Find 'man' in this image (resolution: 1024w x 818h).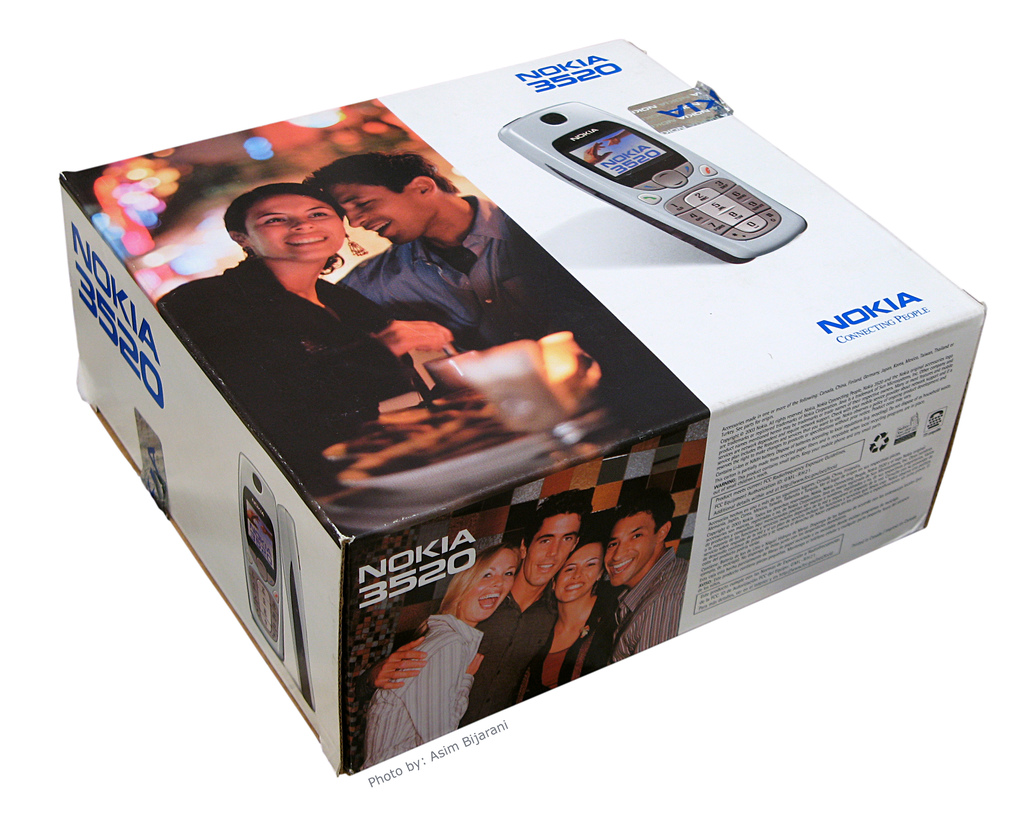
bbox=(597, 496, 692, 661).
